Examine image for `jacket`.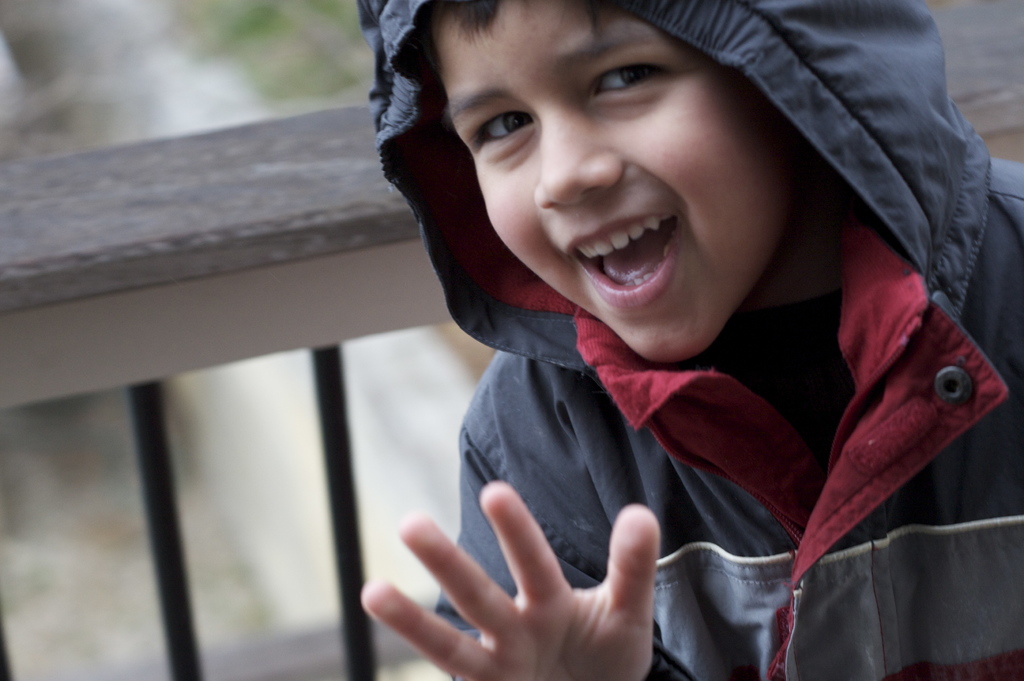
Examination result: 324, 3, 1023, 653.
